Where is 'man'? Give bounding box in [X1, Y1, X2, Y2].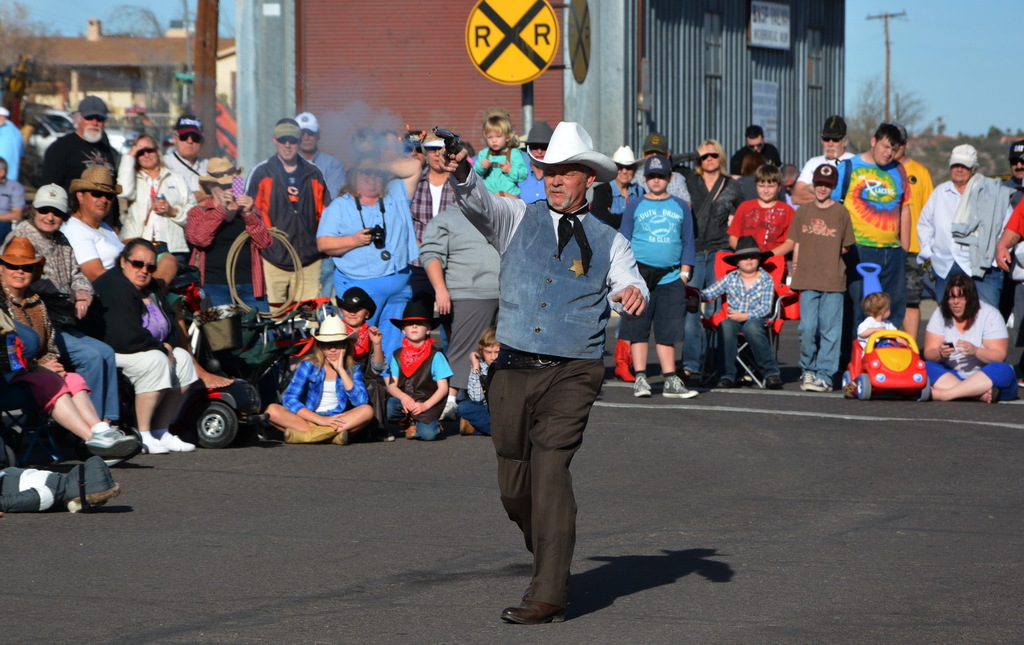
[518, 122, 552, 200].
